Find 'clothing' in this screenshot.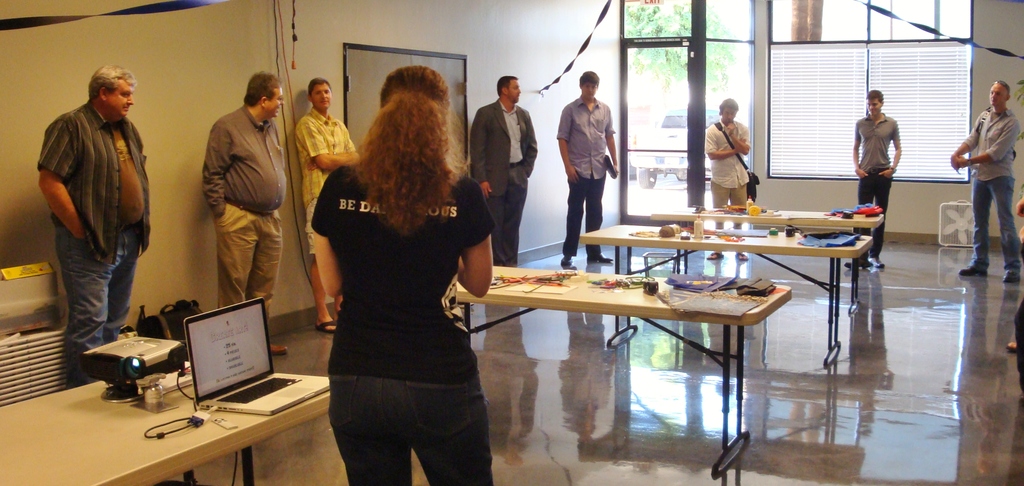
The bounding box for 'clothing' is Rect(298, 118, 494, 460).
